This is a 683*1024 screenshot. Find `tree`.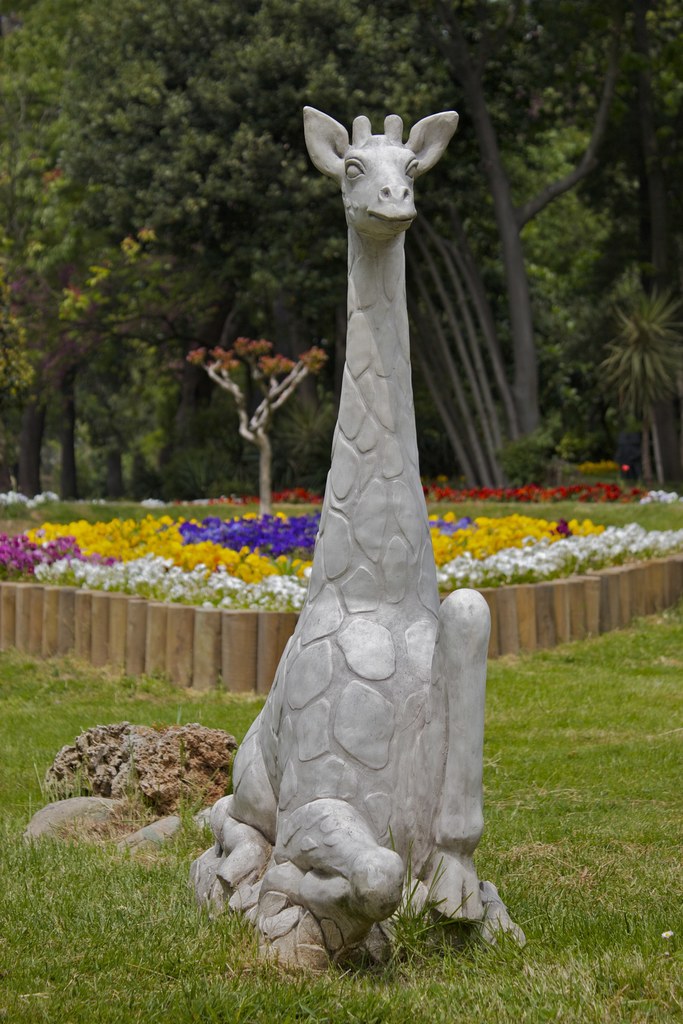
Bounding box: select_region(0, 1, 104, 526).
